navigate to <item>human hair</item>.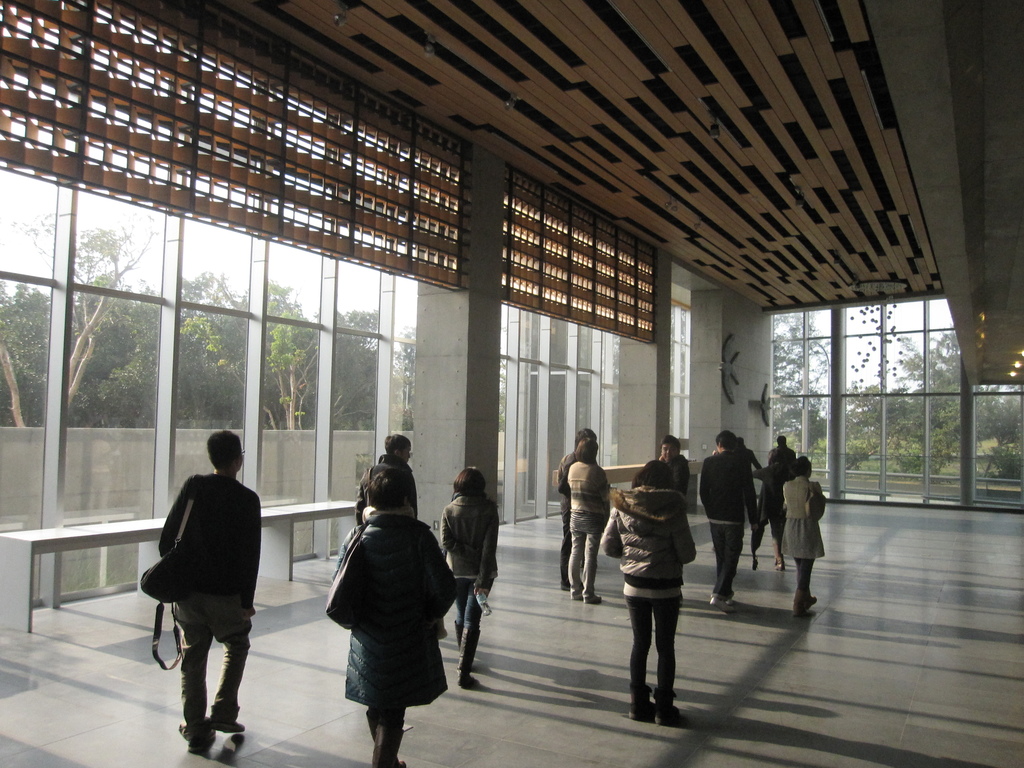
Navigation target: 769:447:787:461.
